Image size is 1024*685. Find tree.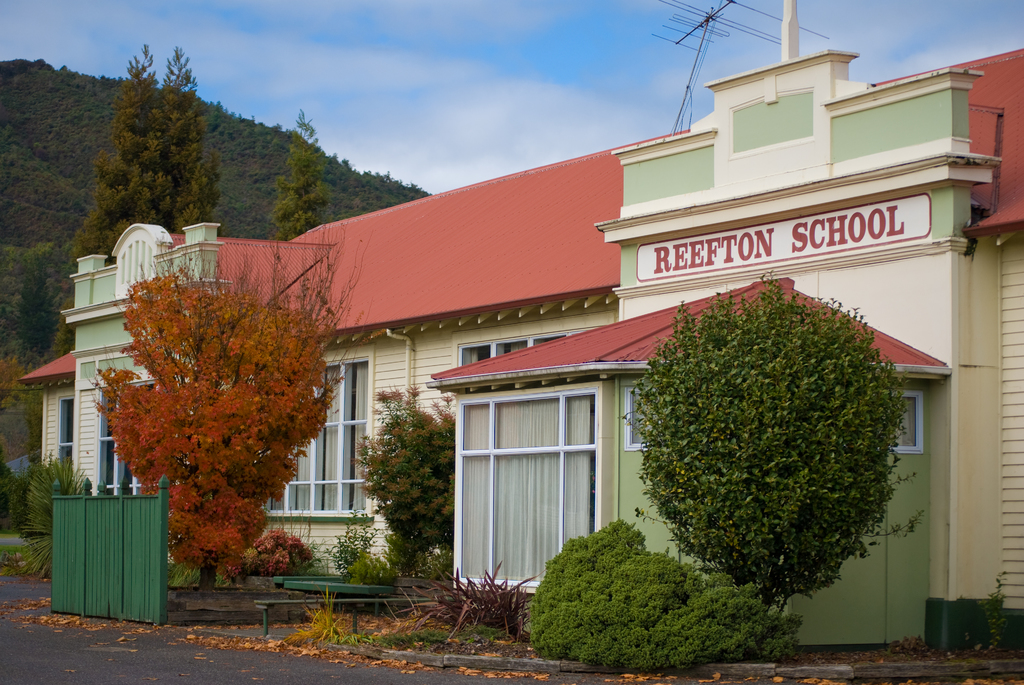
x1=266, y1=113, x2=335, y2=239.
